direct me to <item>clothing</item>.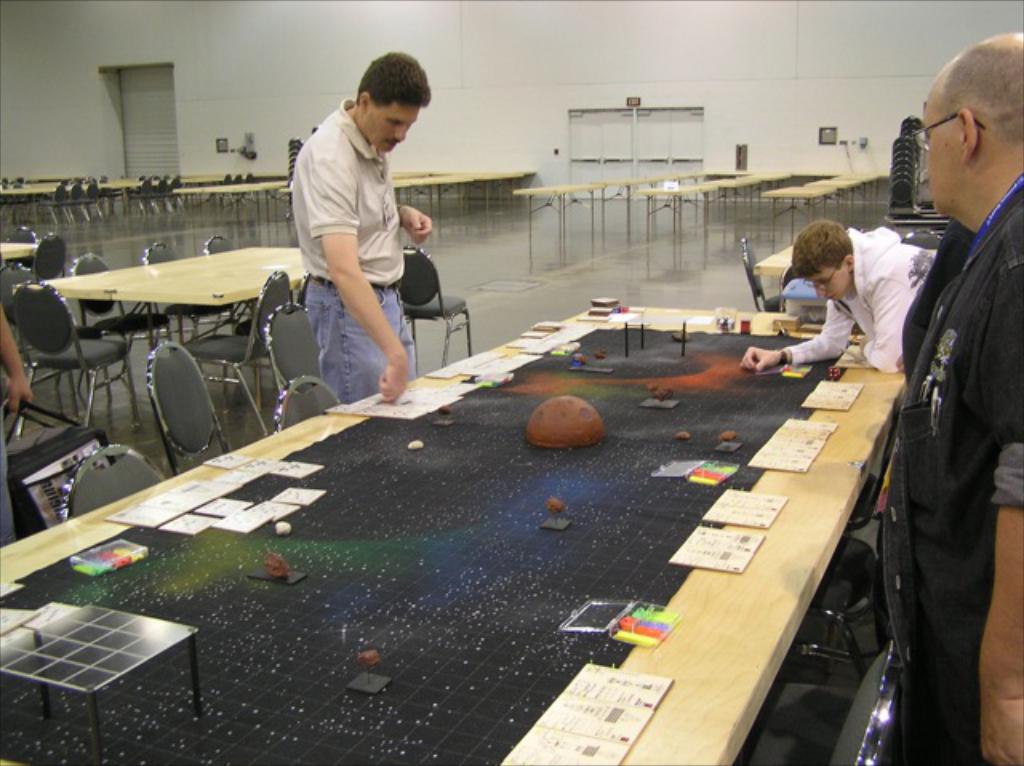
Direction: box=[875, 170, 1022, 764].
